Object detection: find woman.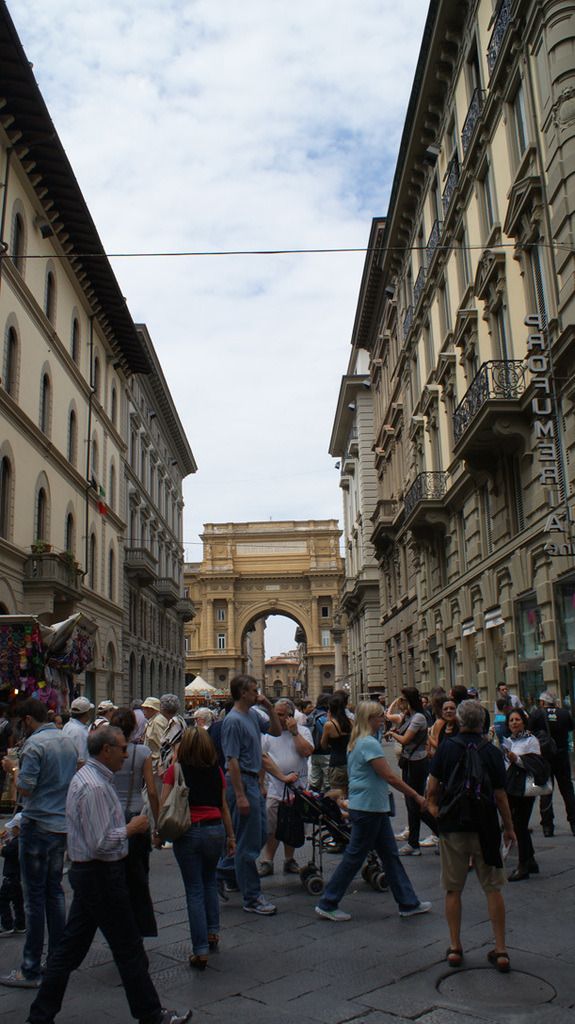
Rect(383, 697, 409, 721).
